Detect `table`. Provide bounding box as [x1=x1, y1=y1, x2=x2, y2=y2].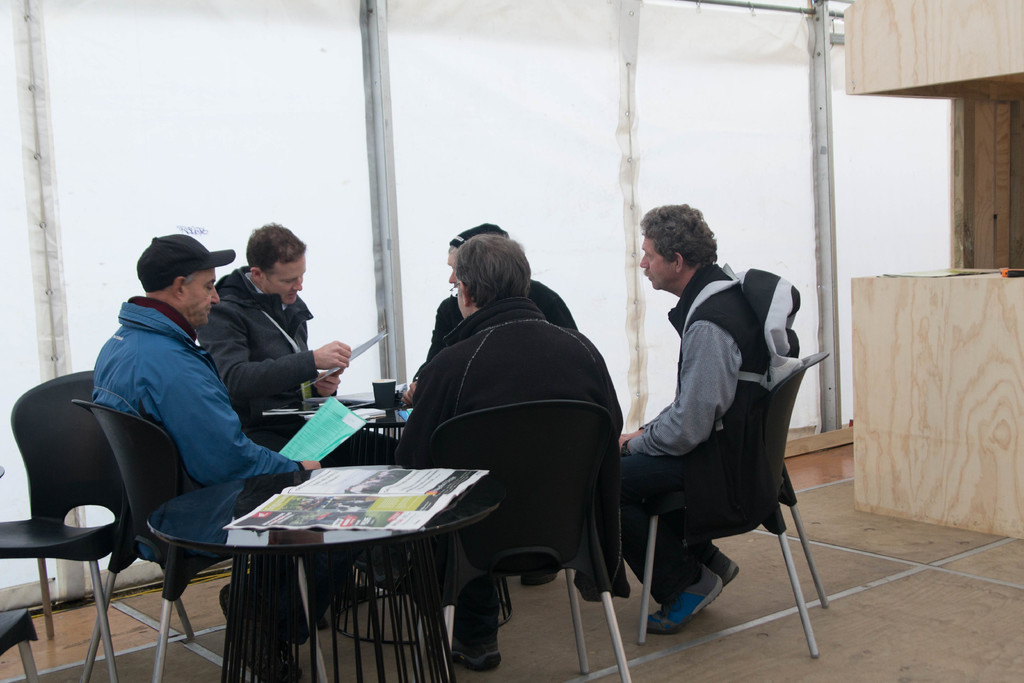
[x1=146, y1=464, x2=504, y2=682].
